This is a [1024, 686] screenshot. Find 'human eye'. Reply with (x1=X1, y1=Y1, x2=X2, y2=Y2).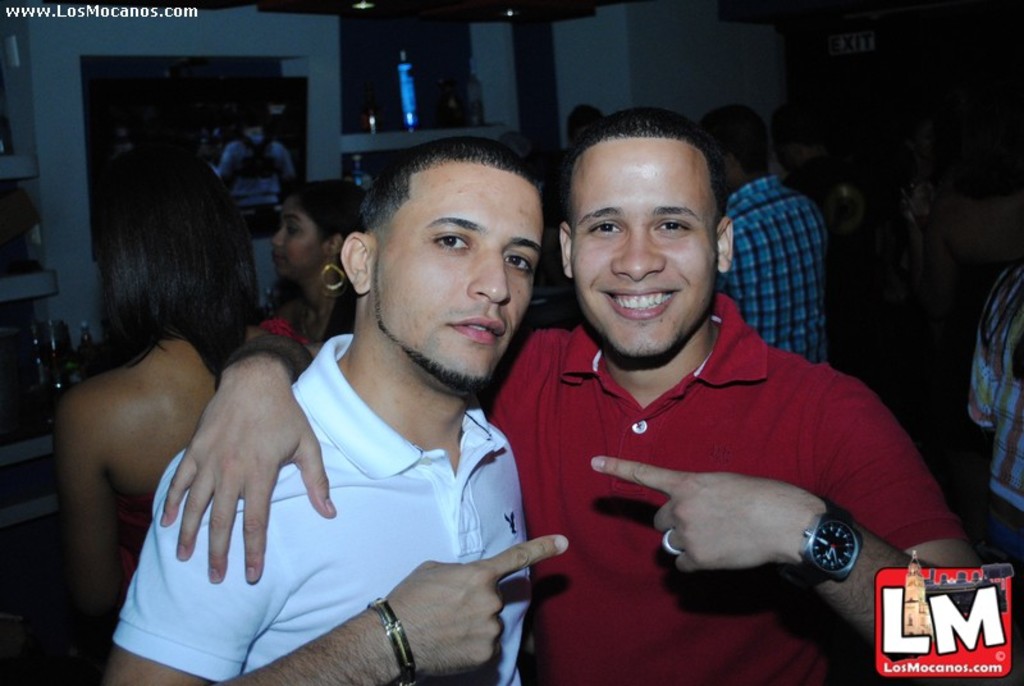
(x1=585, y1=214, x2=622, y2=239).
